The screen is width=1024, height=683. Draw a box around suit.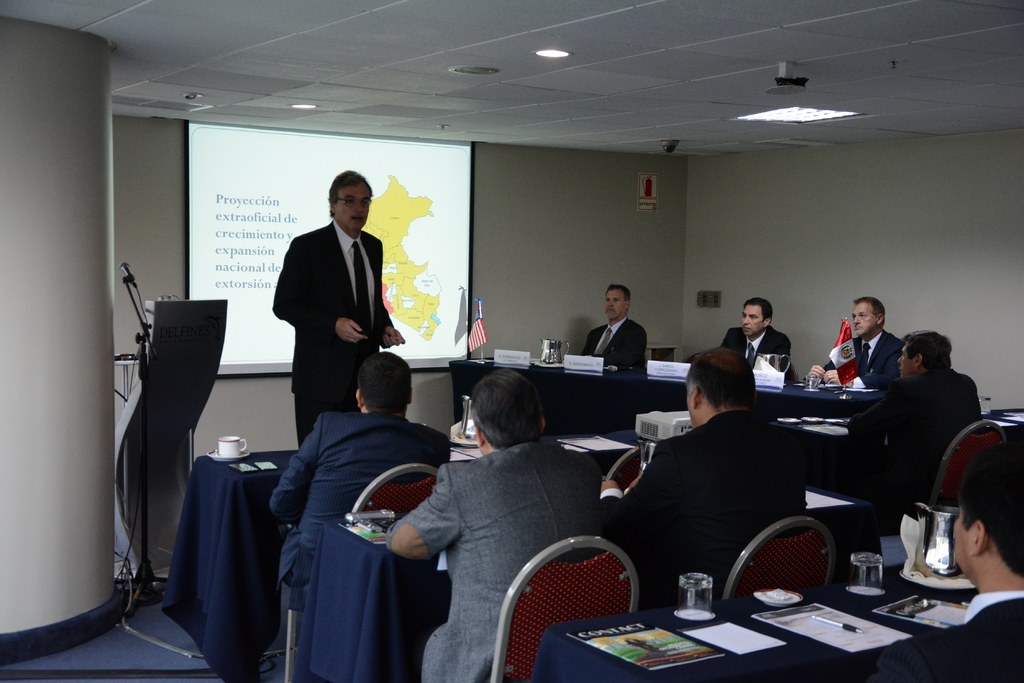
x1=572 y1=314 x2=644 y2=375.
